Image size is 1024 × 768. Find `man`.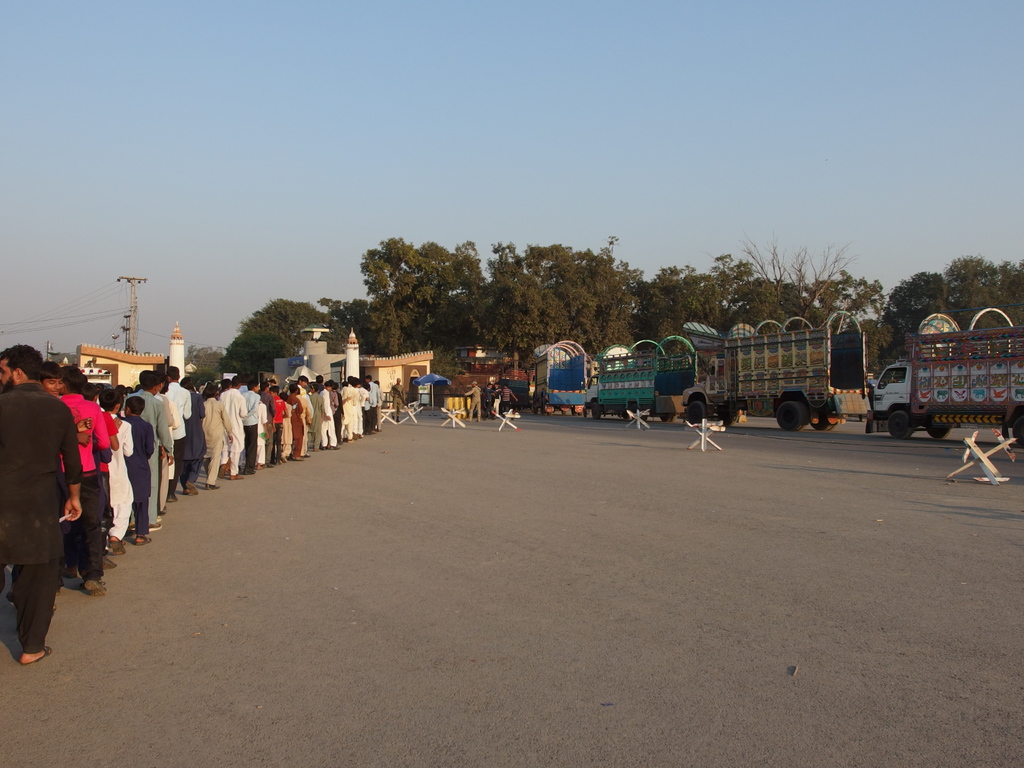
0, 336, 88, 666.
